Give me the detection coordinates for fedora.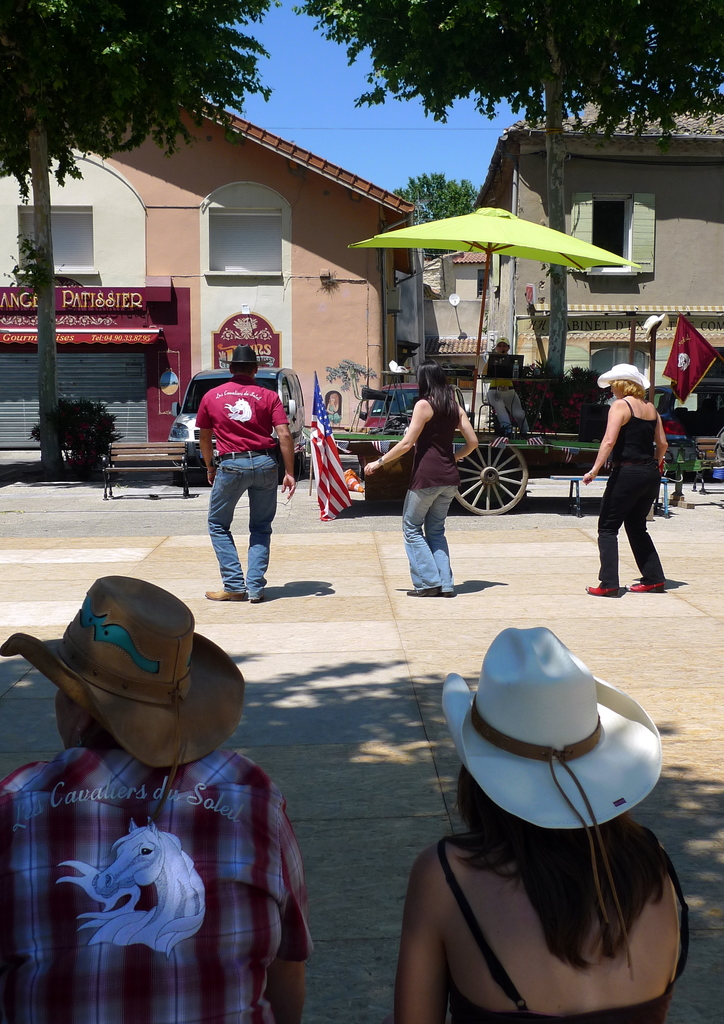
<bbox>0, 579, 244, 825</bbox>.
